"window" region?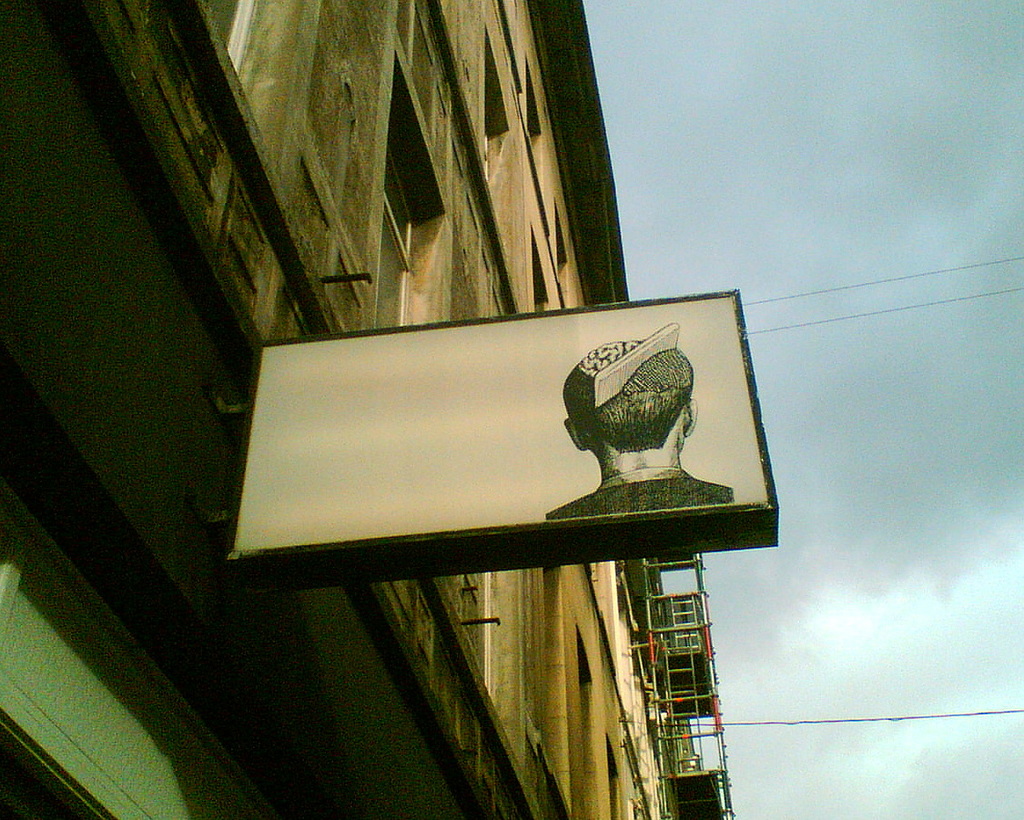
locate(605, 734, 625, 819)
